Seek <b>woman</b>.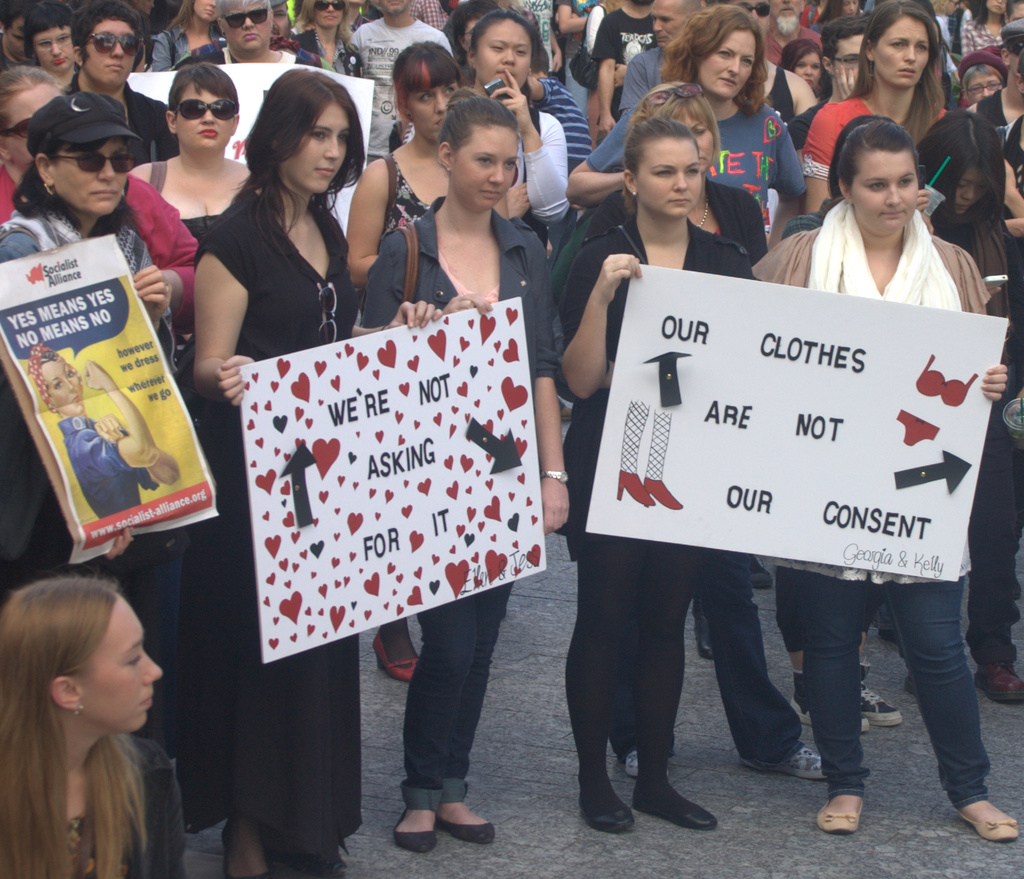
(left=923, top=127, right=1023, bottom=706).
